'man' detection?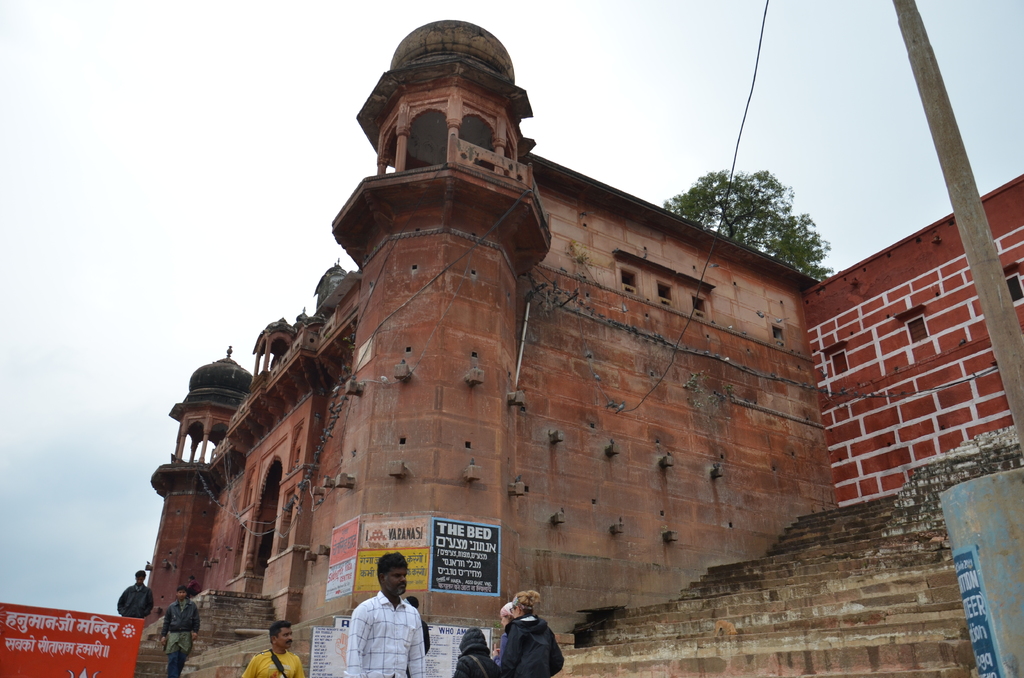
box(345, 551, 420, 677)
